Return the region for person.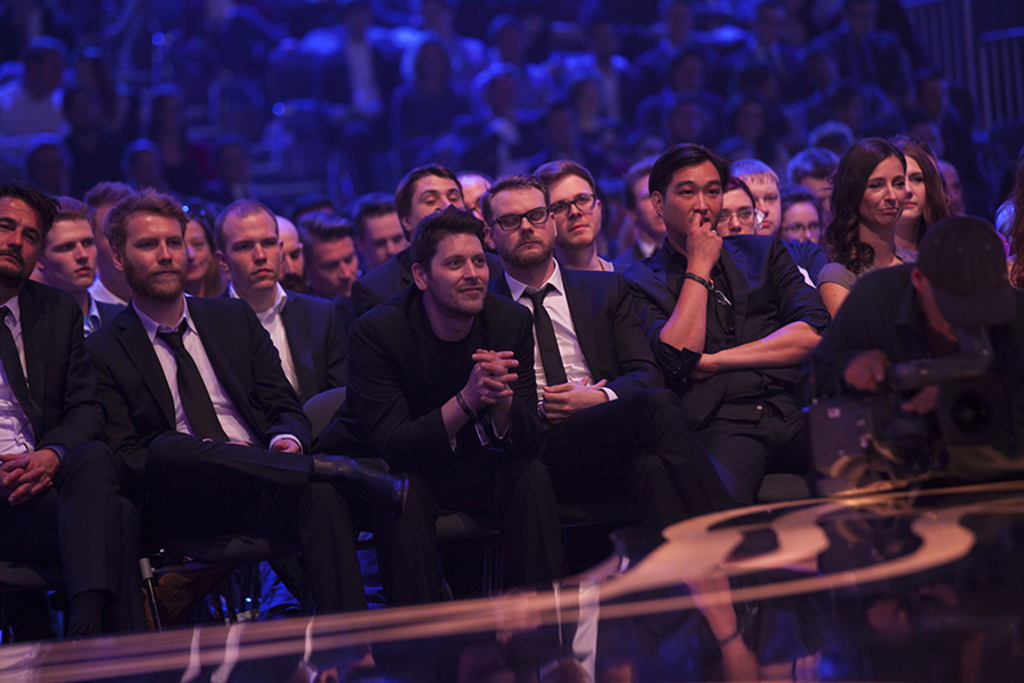
x1=717, y1=156, x2=782, y2=238.
